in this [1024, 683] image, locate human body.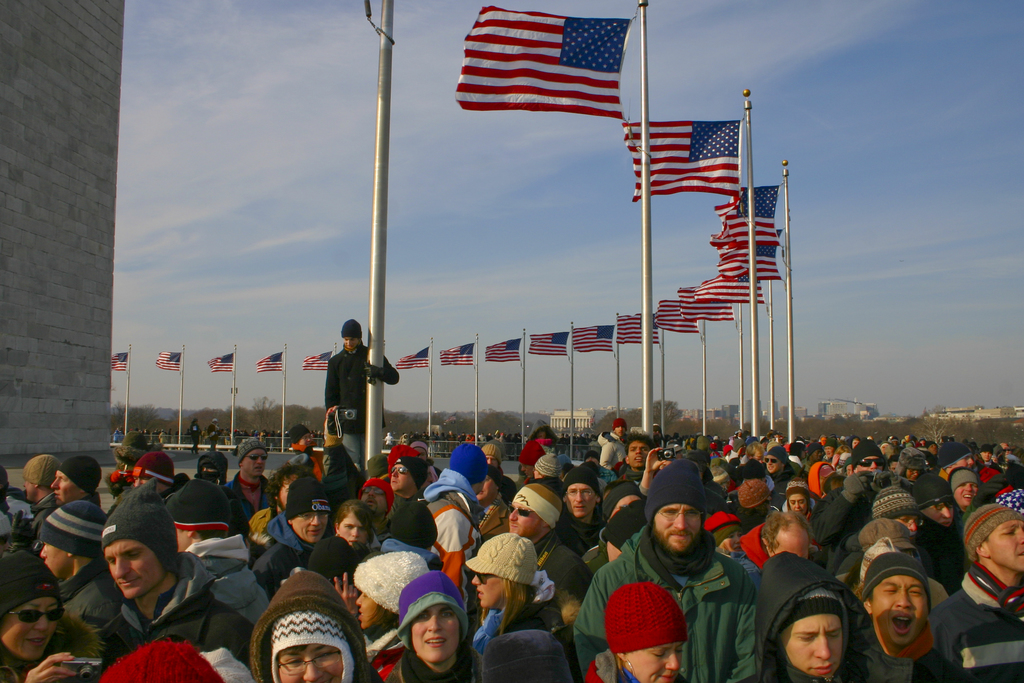
Bounding box: detection(234, 436, 272, 513).
